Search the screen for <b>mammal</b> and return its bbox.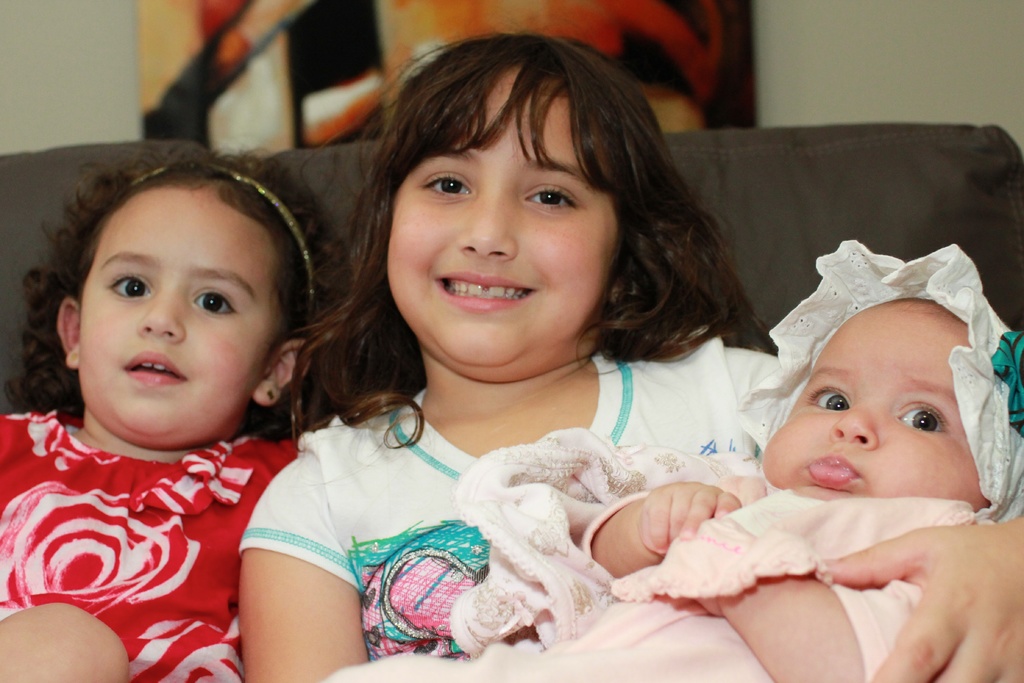
Found: 0/119/401/646.
